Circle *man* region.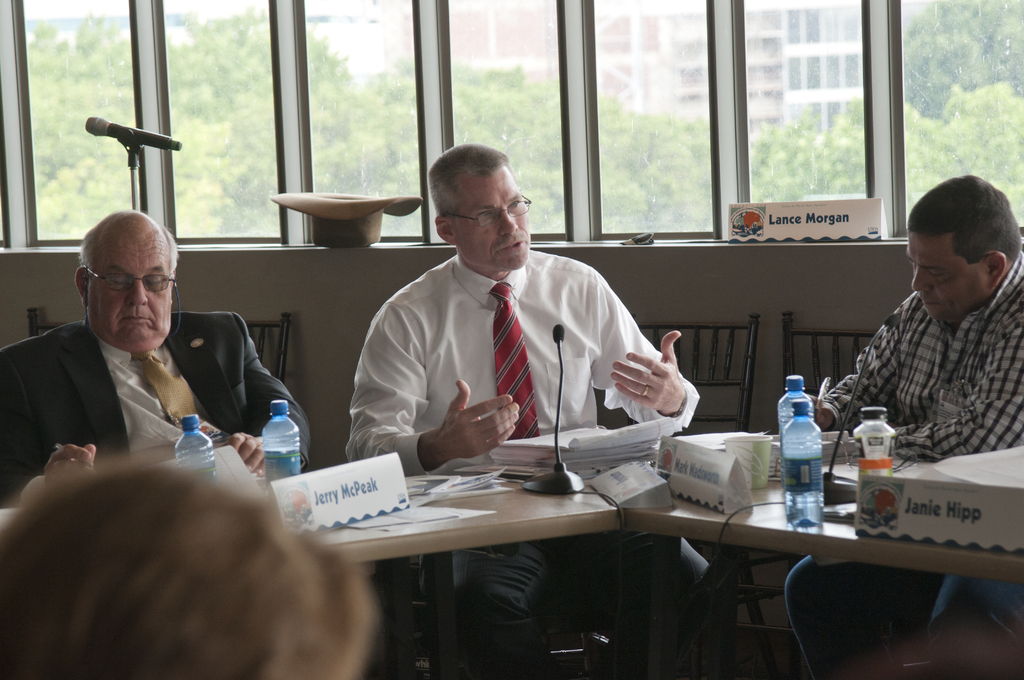
Region: <bbox>0, 226, 308, 513</bbox>.
